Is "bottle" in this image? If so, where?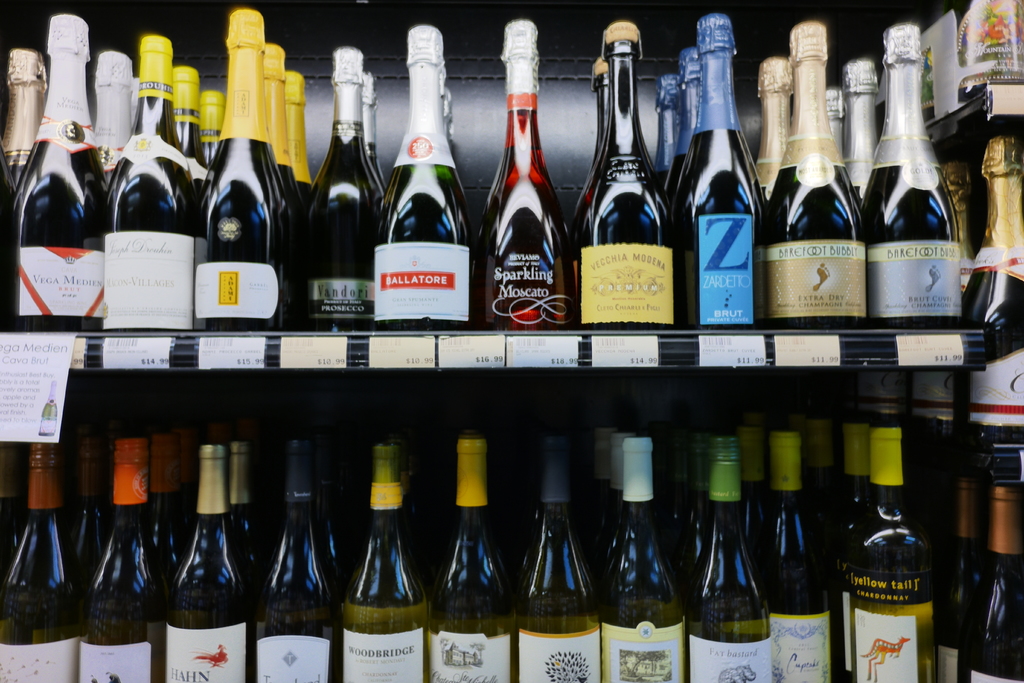
Yes, at 942, 472, 986, 682.
